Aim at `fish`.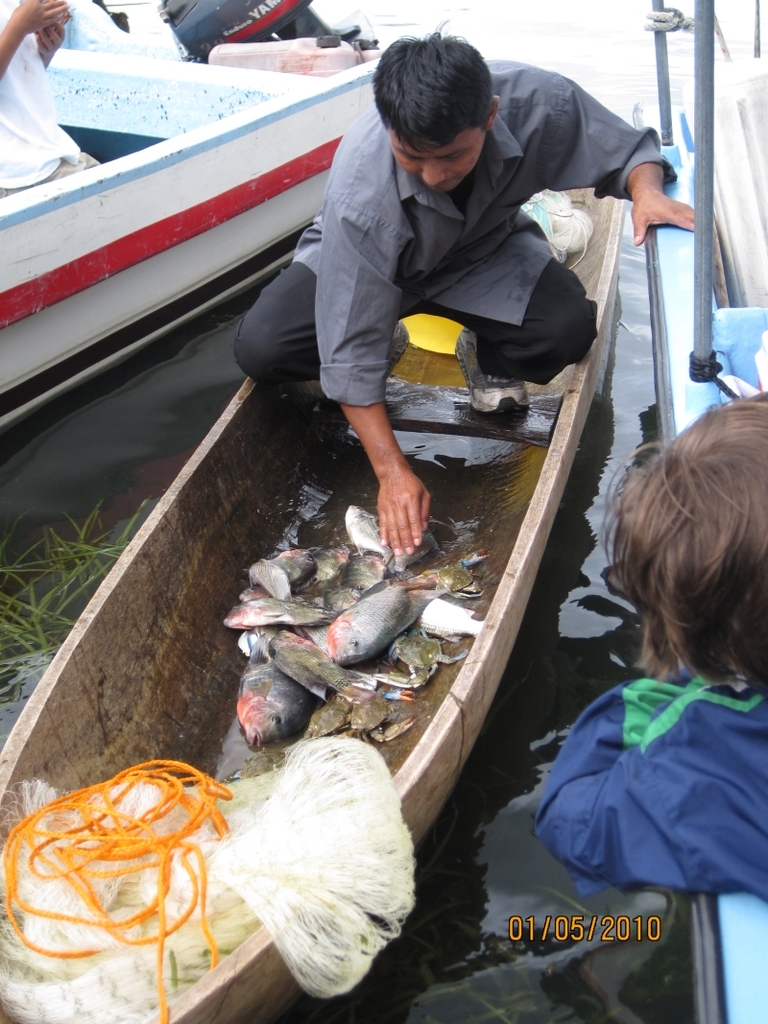
Aimed at <bbox>300, 547, 344, 590</bbox>.
